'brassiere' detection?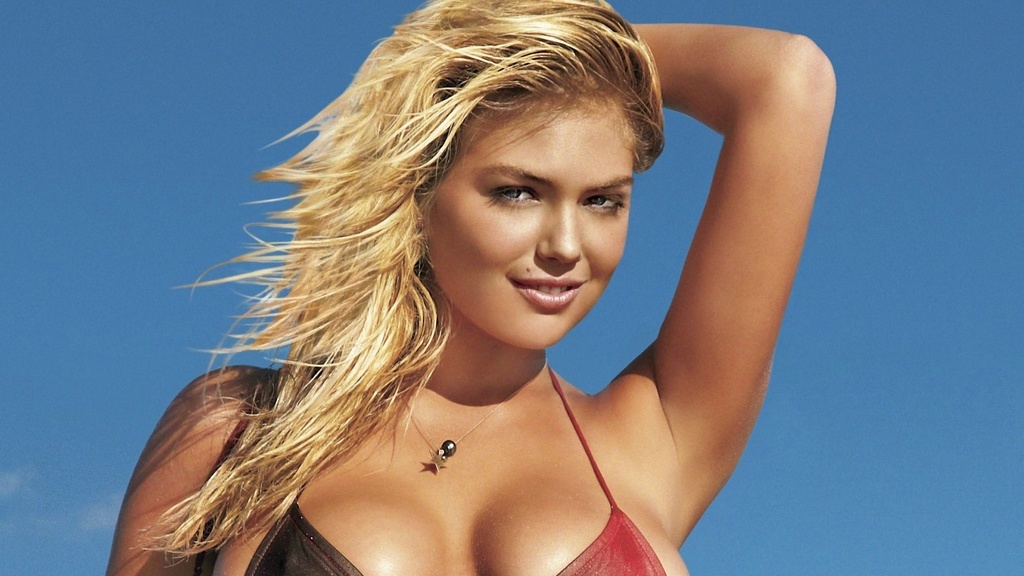
region(289, 364, 694, 570)
